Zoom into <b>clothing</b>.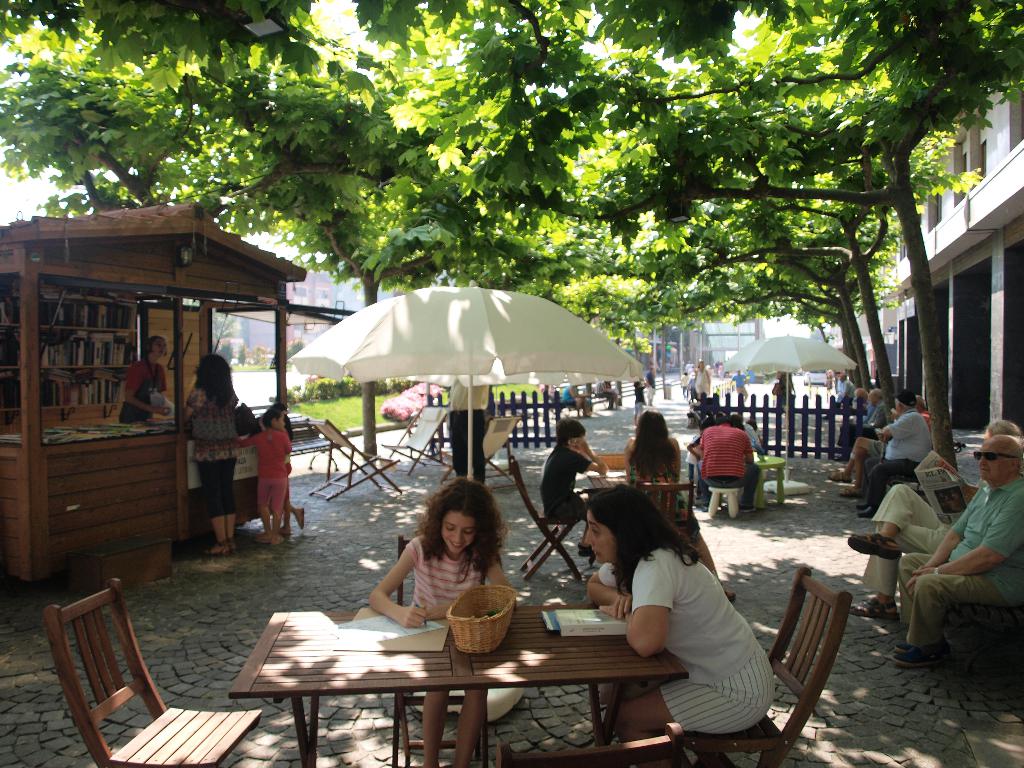
Zoom target: bbox=(835, 400, 874, 451).
